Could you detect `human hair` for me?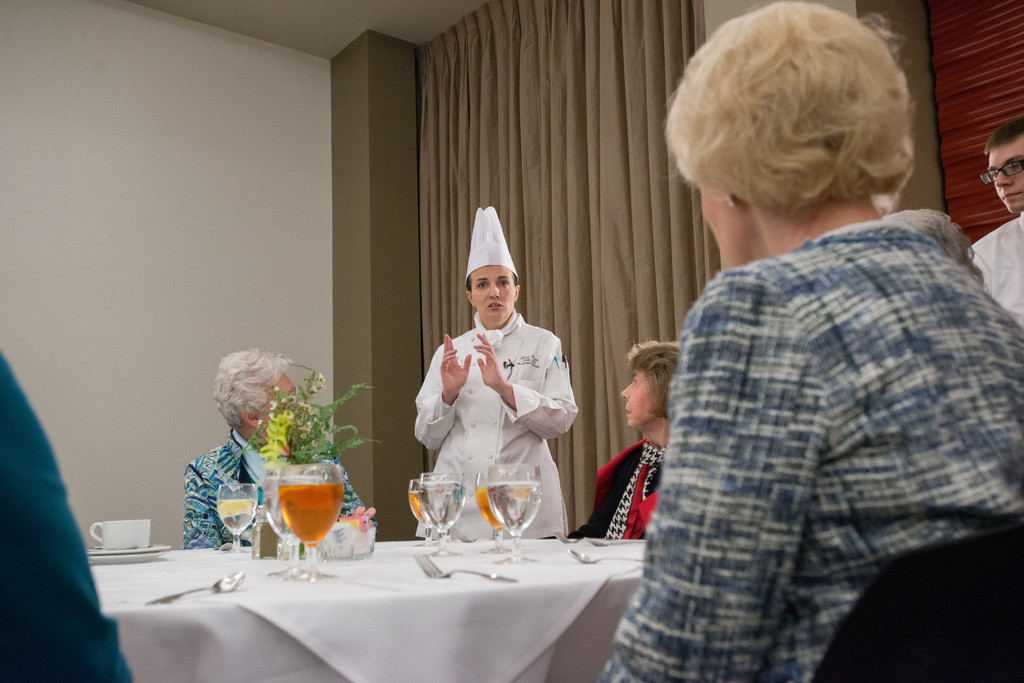
Detection result: bbox(626, 337, 684, 431).
